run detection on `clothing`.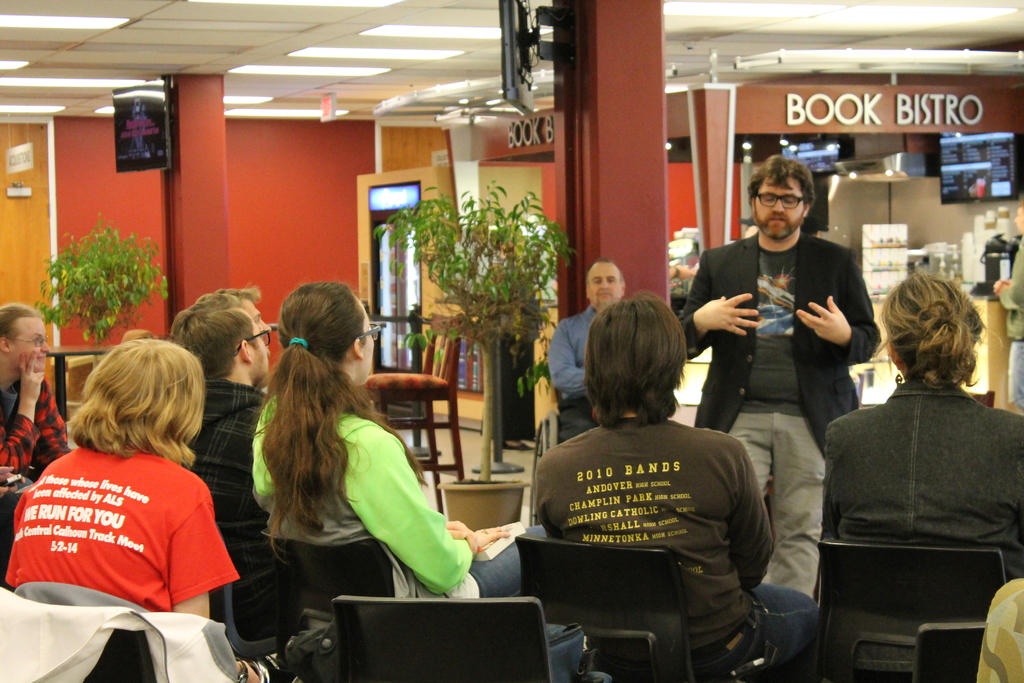
Result: {"left": 17, "top": 427, "right": 233, "bottom": 632}.
